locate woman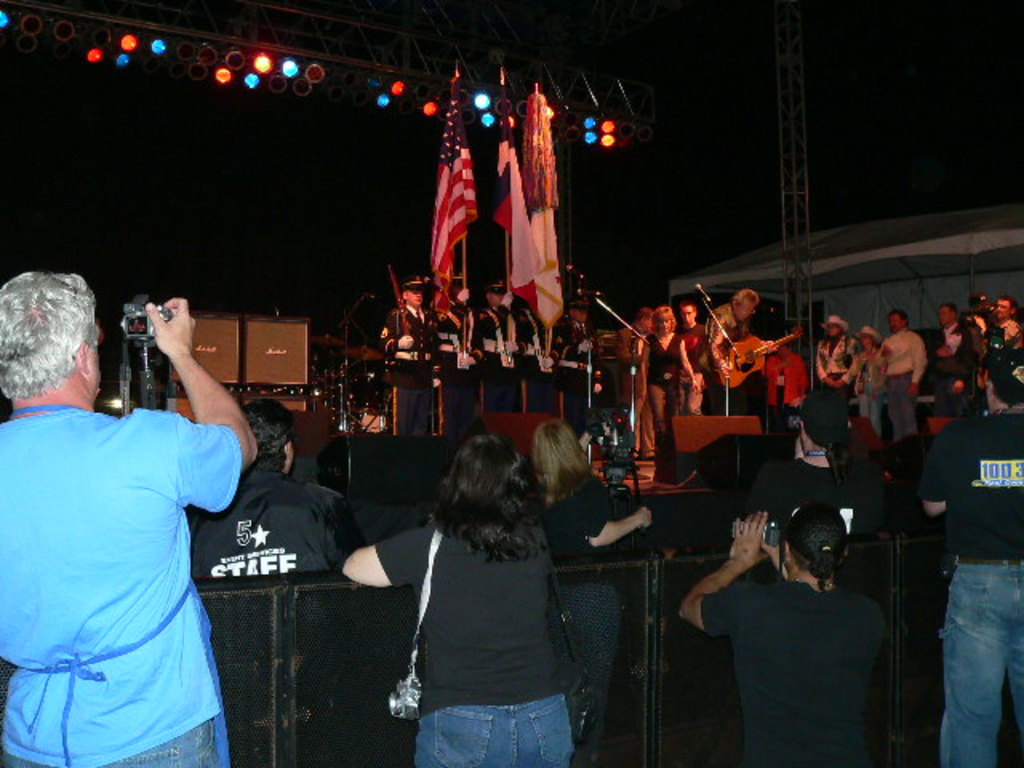
BBox(635, 306, 701, 440)
